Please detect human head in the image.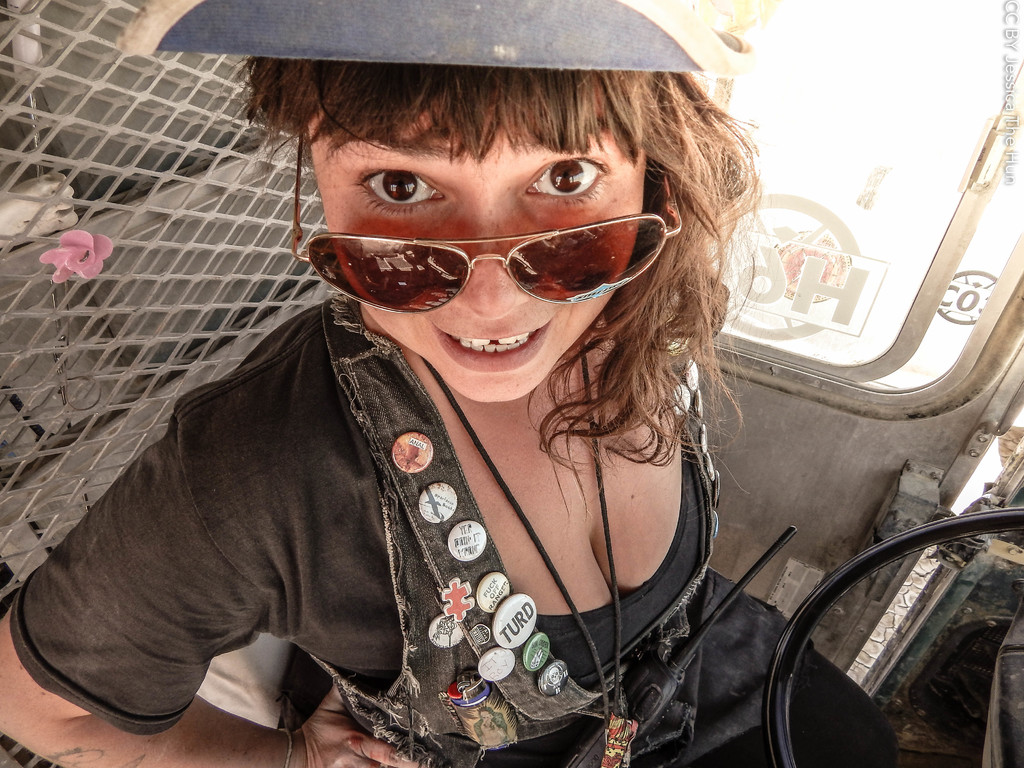
locate(113, 0, 764, 404).
